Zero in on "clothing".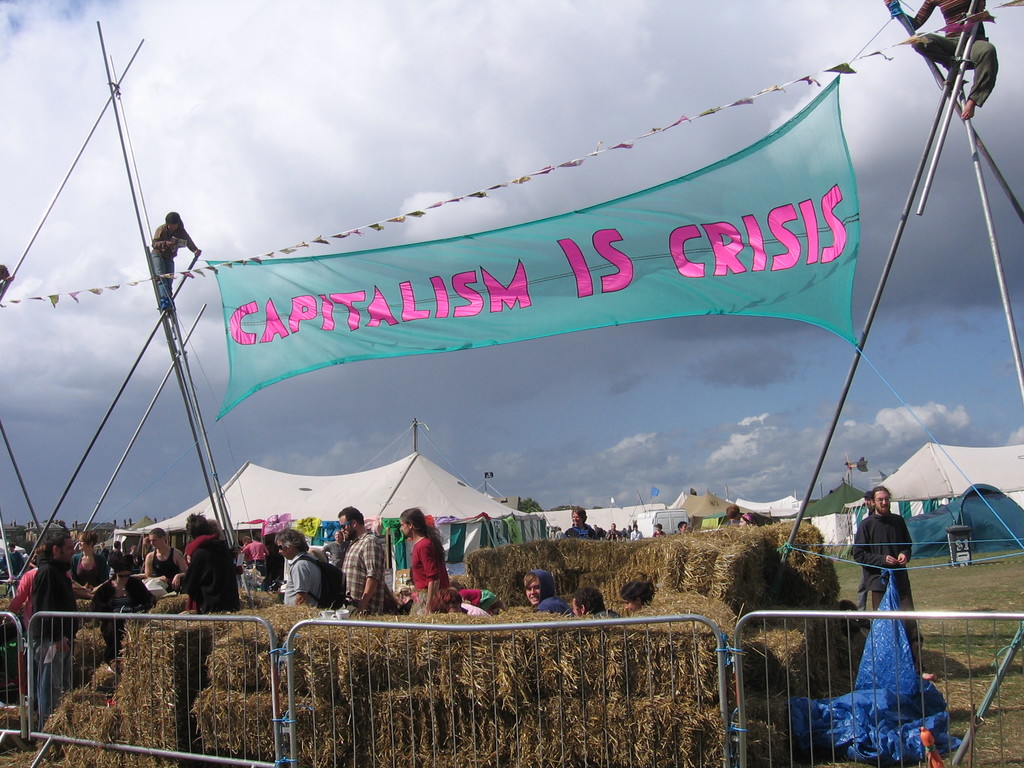
Zeroed in: Rect(247, 541, 266, 570).
